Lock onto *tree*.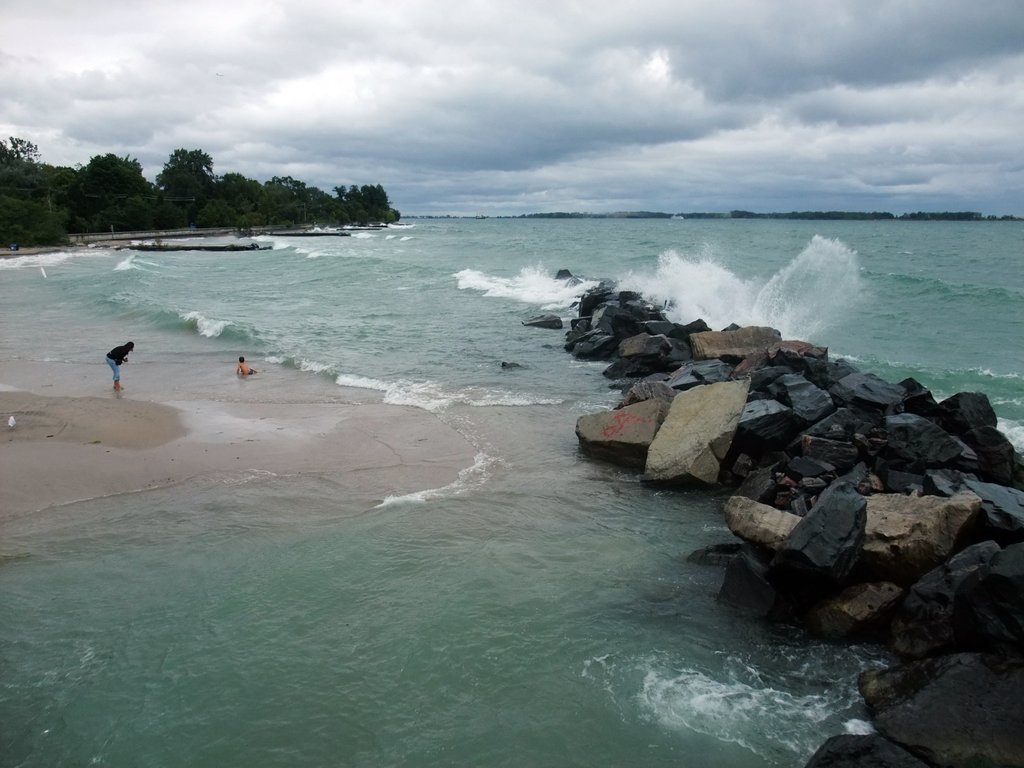
Locked: <region>271, 173, 348, 236</region>.
